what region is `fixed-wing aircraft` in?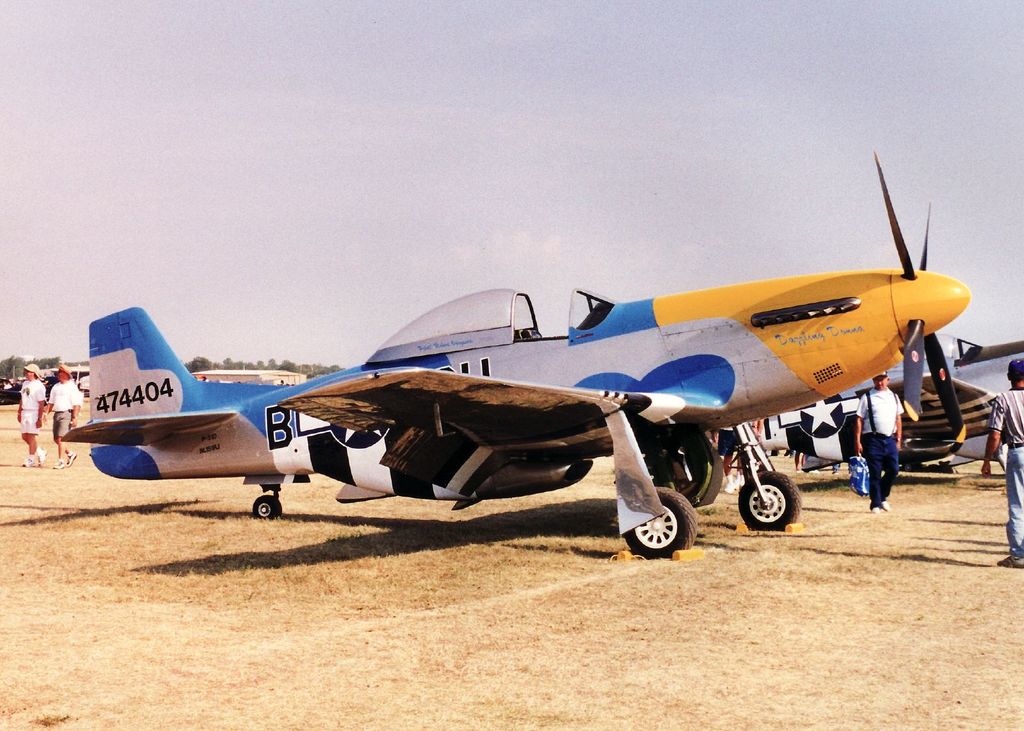
left=54, top=147, right=981, bottom=552.
